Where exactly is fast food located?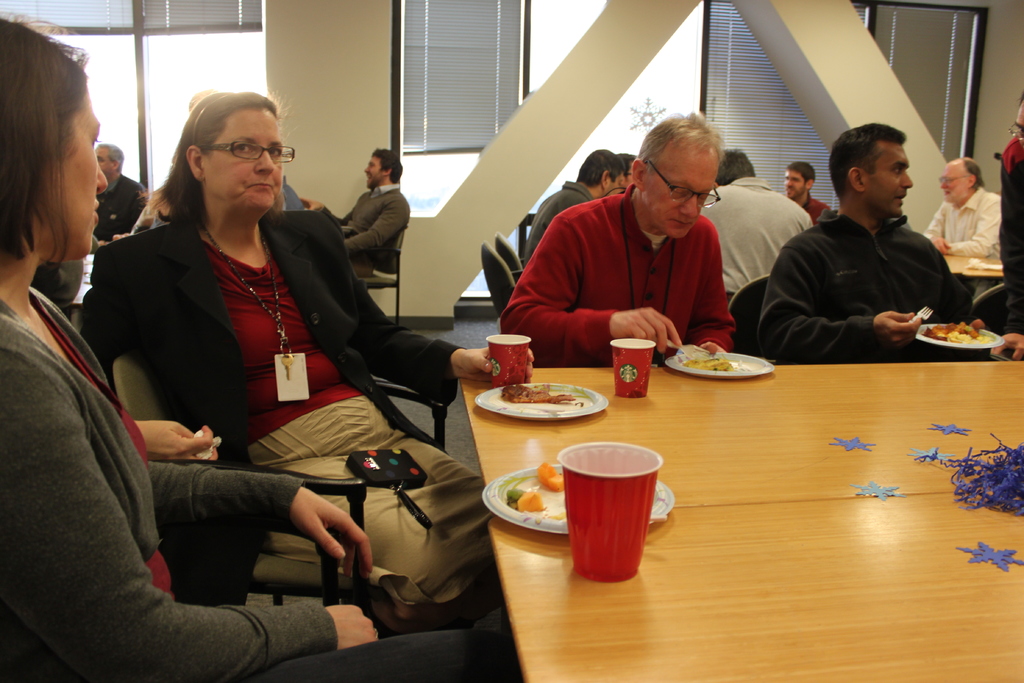
Its bounding box is (left=928, top=317, right=991, bottom=347).
